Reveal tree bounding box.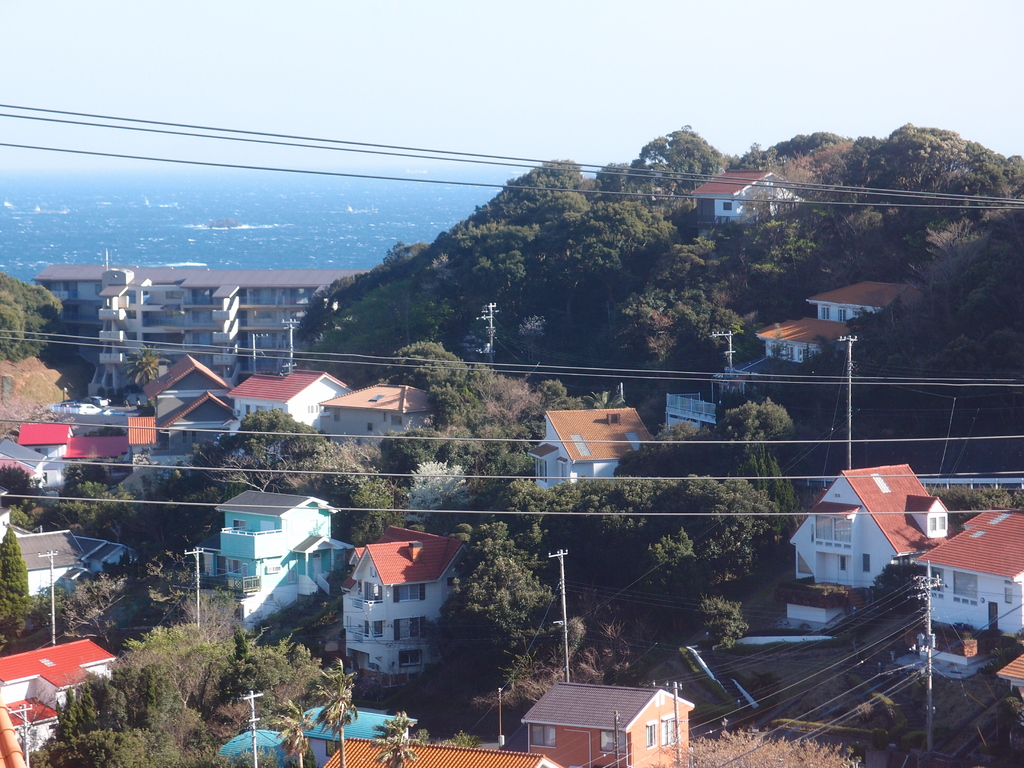
Revealed: box(334, 275, 453, 344).
